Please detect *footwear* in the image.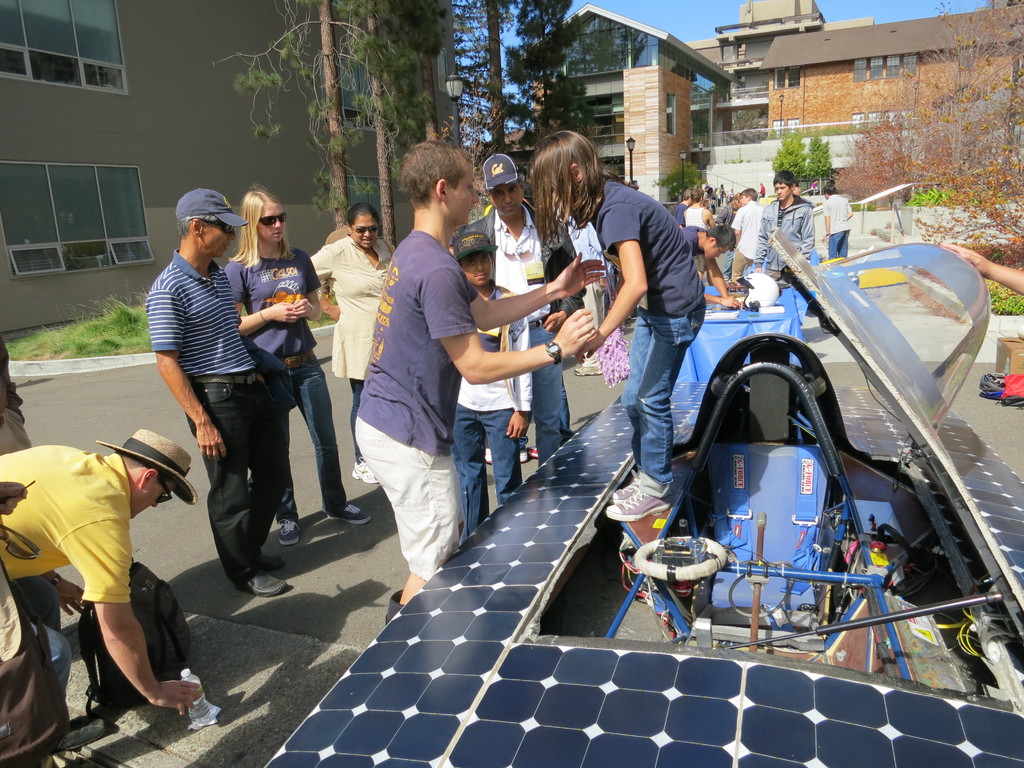
select_region(525, 444, 537, 458).
